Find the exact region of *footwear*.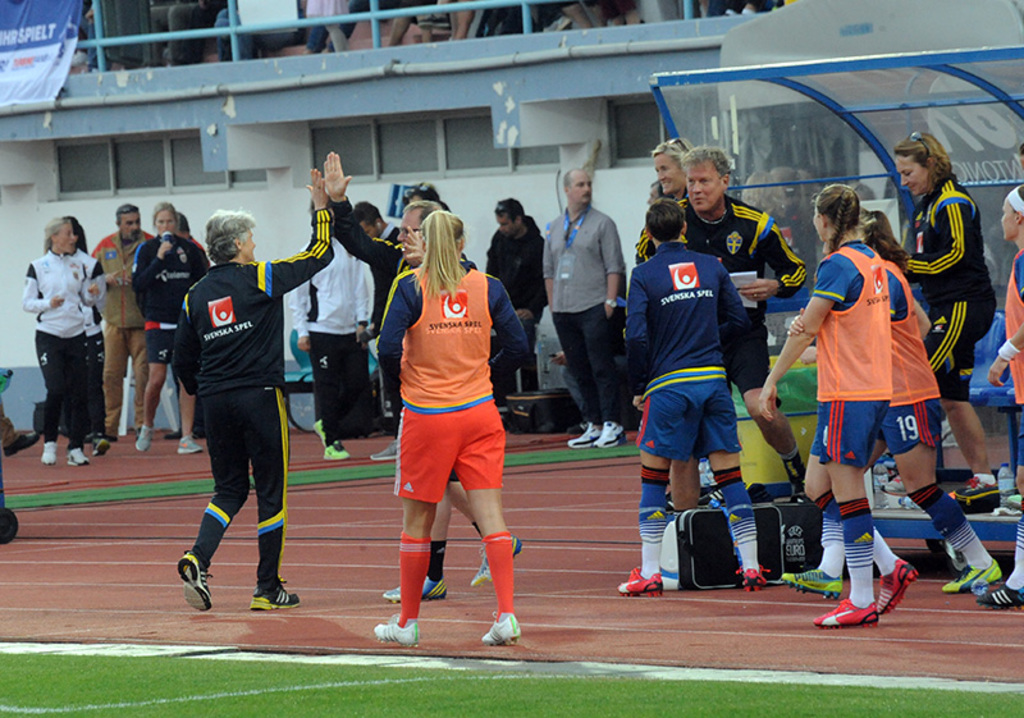
Exact region: pyautogui.locateOnScreen(246, 586, 300, 610).
